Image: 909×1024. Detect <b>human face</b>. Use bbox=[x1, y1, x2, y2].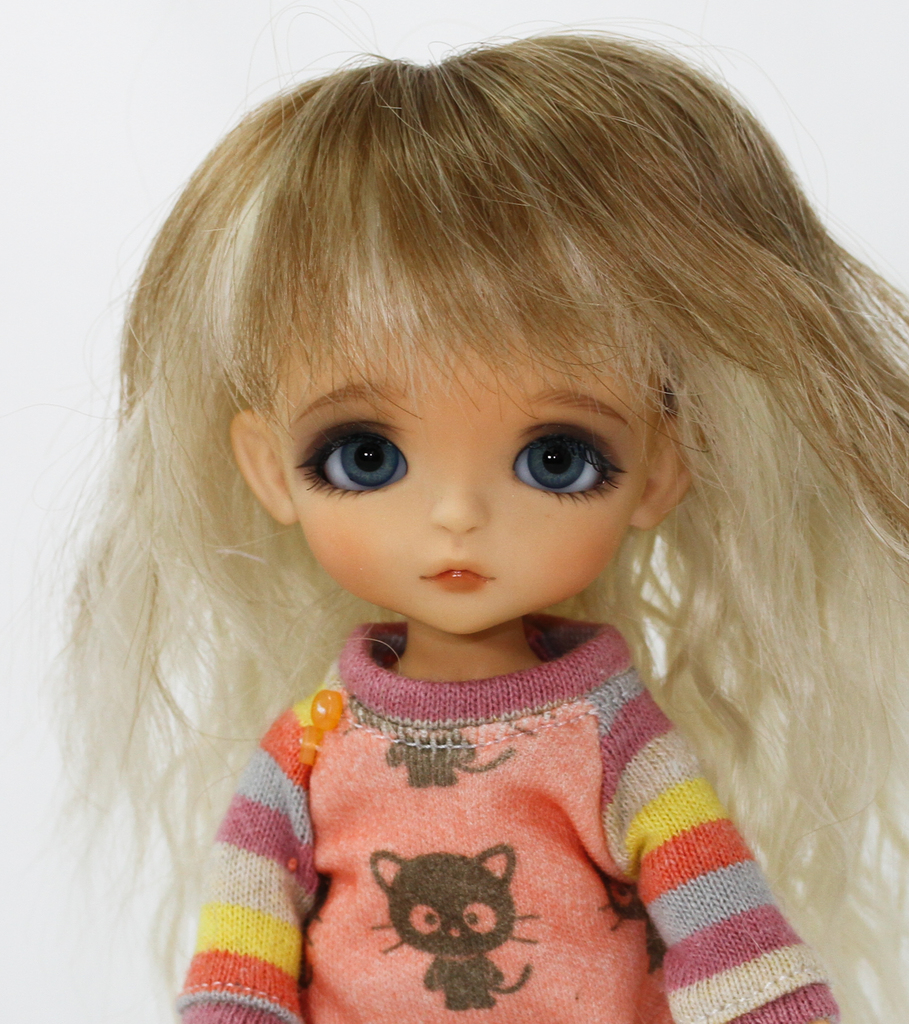
bbox=[274, 344, 651, 630].
